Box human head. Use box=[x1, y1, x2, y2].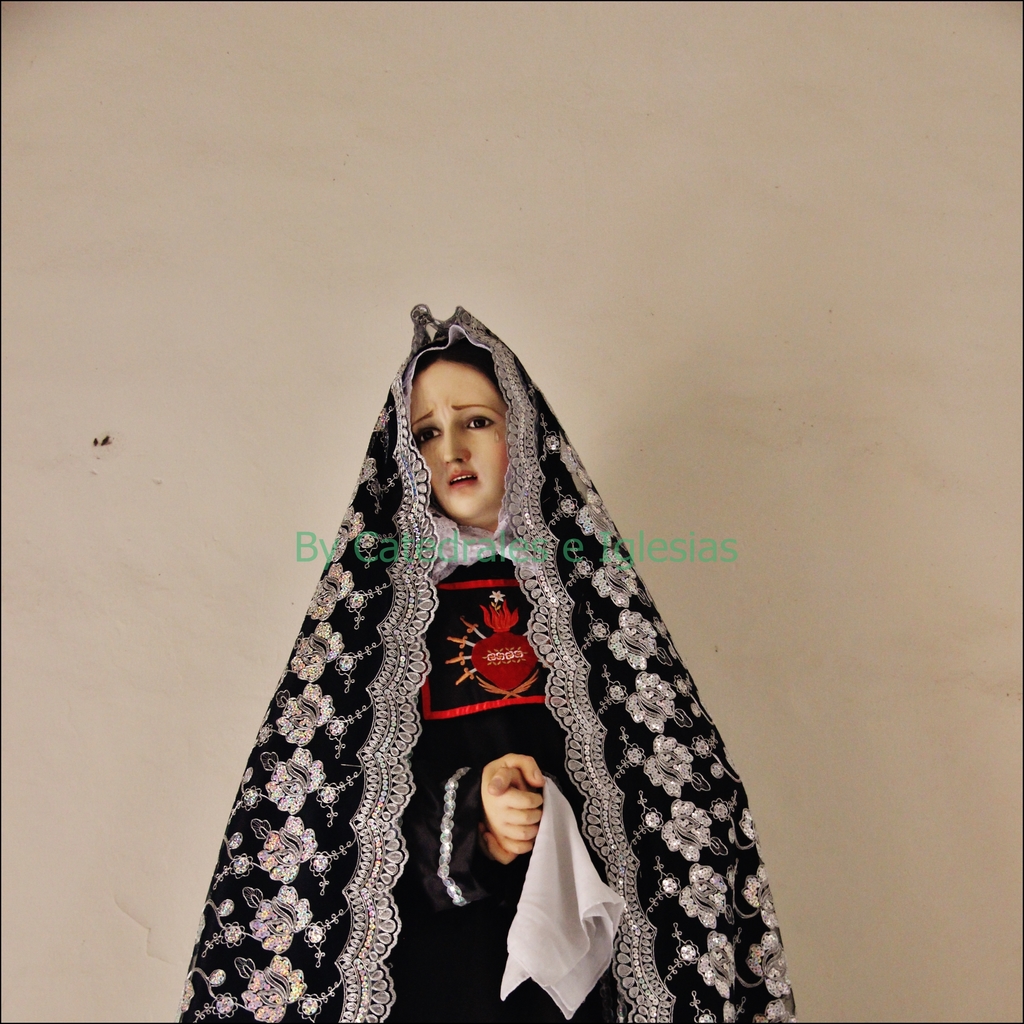
box=[396, 337, 534, 524].
